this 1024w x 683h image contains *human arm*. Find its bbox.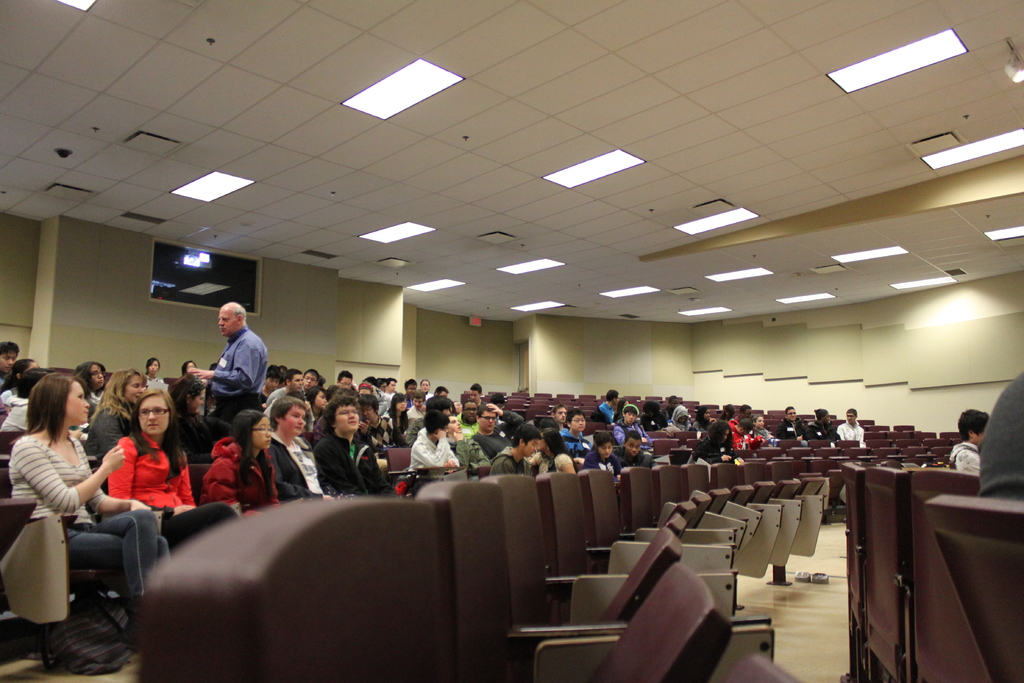
(707,416,716,425).
